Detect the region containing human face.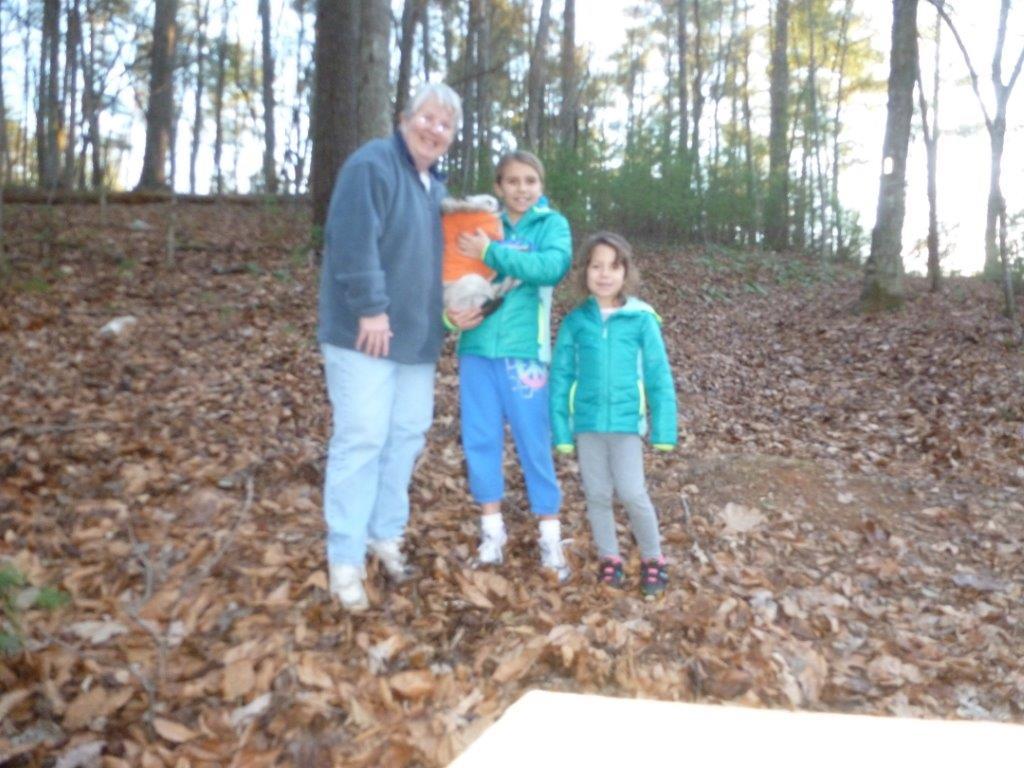
<box>498,148,542,210</box>.
